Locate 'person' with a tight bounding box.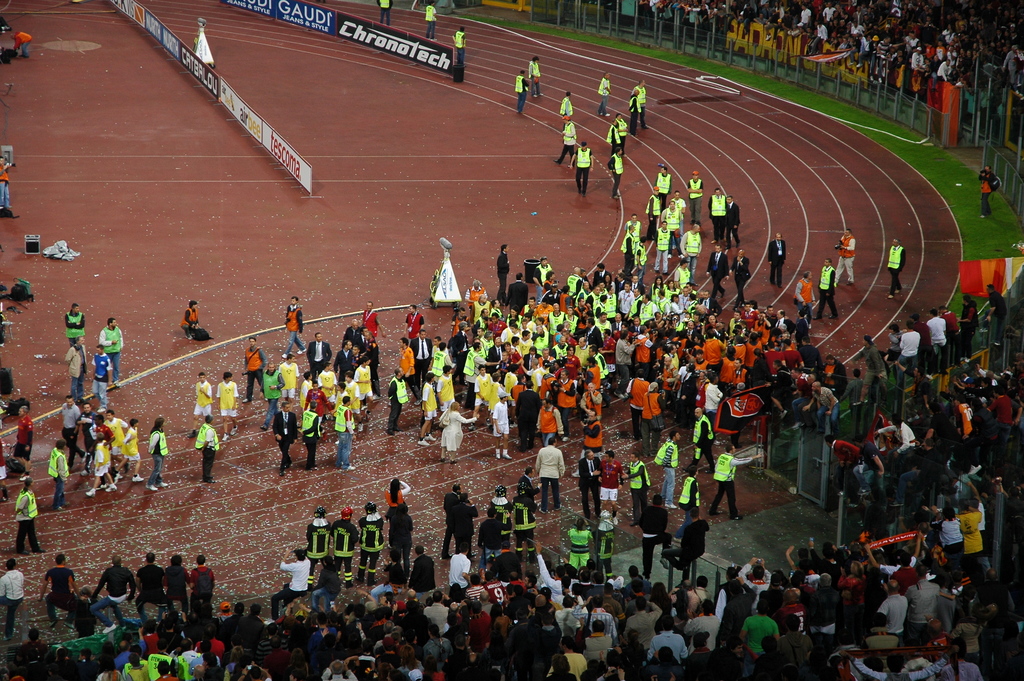
rect(47, 438, 68, 513).
